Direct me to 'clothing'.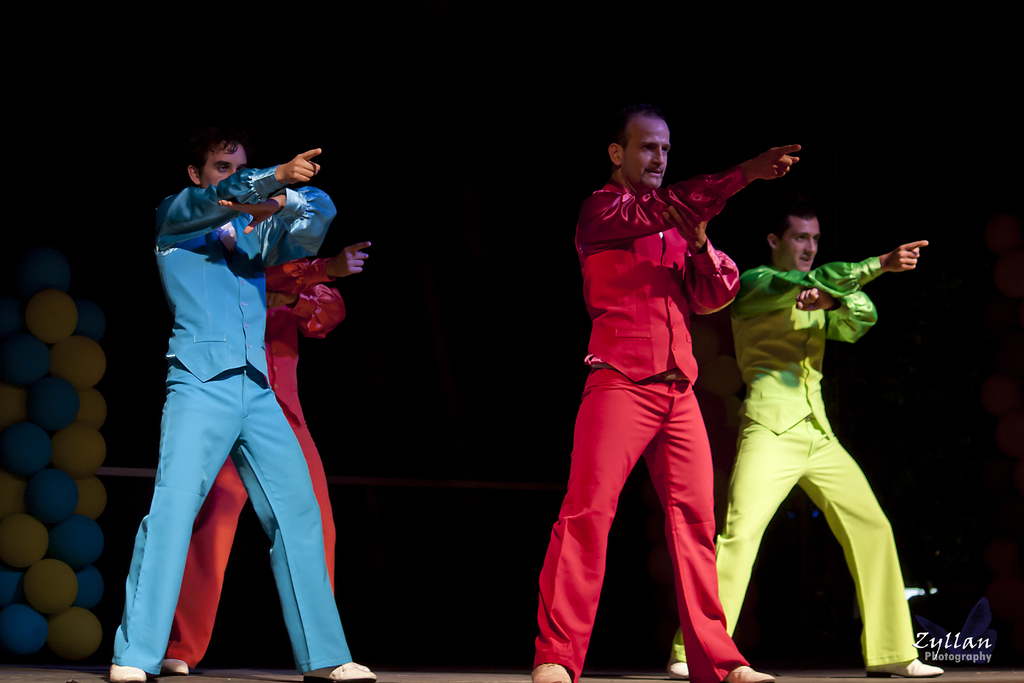
Direction: x1=523, y1=169, x2=759, y2=677.
